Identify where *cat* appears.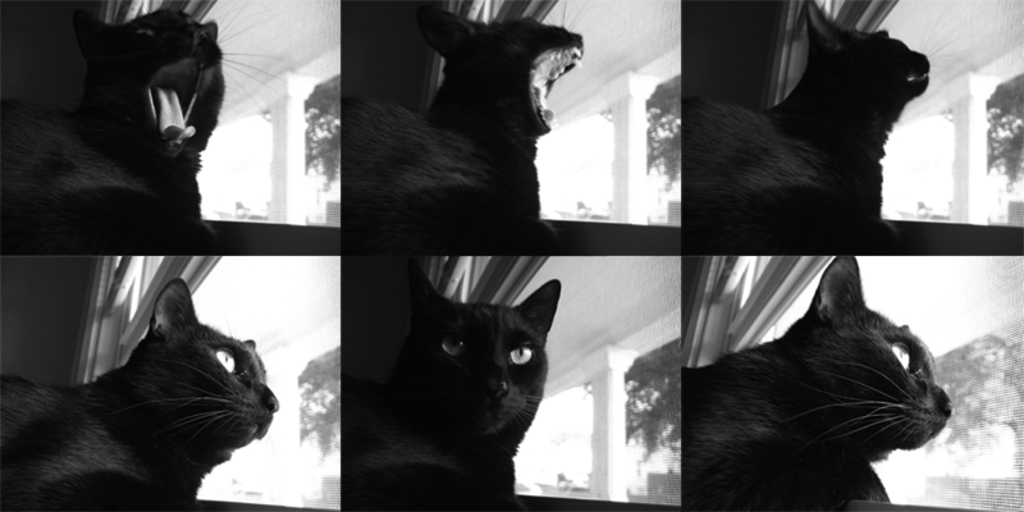
Appears at <region>337, 0, 591, 257</region>.
